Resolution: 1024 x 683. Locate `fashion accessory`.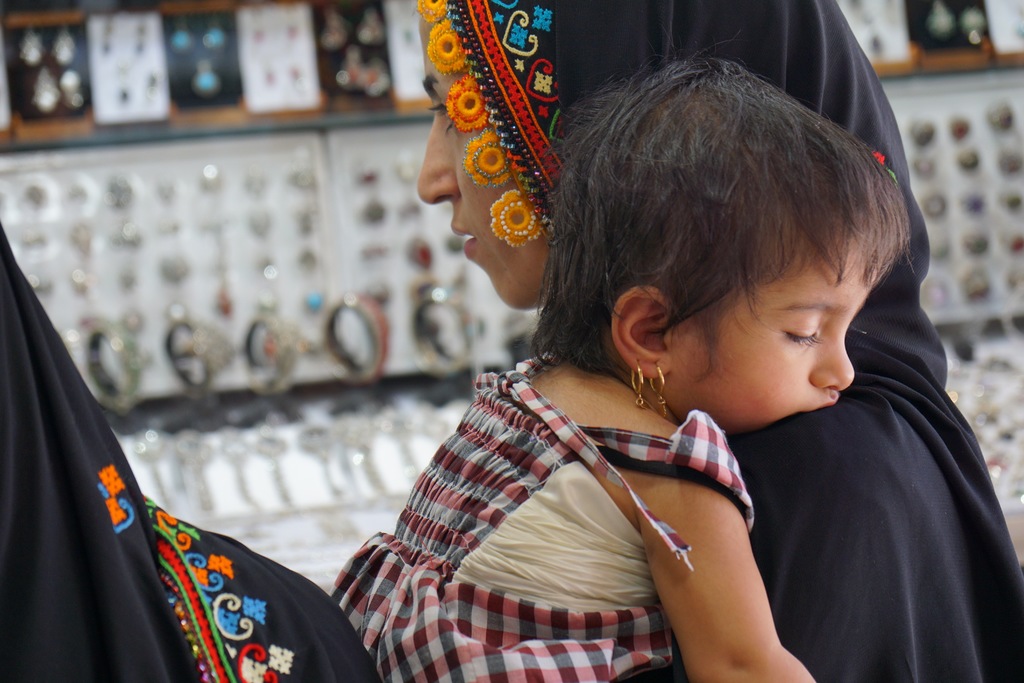
643/364/678/422.
